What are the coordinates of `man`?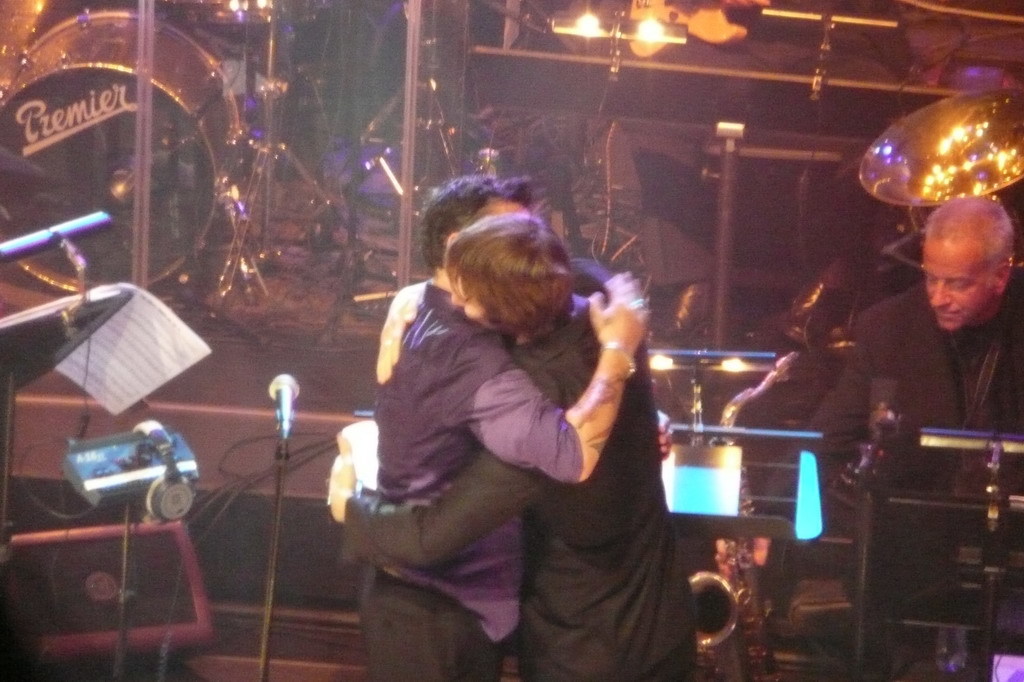
bbox=[816, 195, 1023, 500].
